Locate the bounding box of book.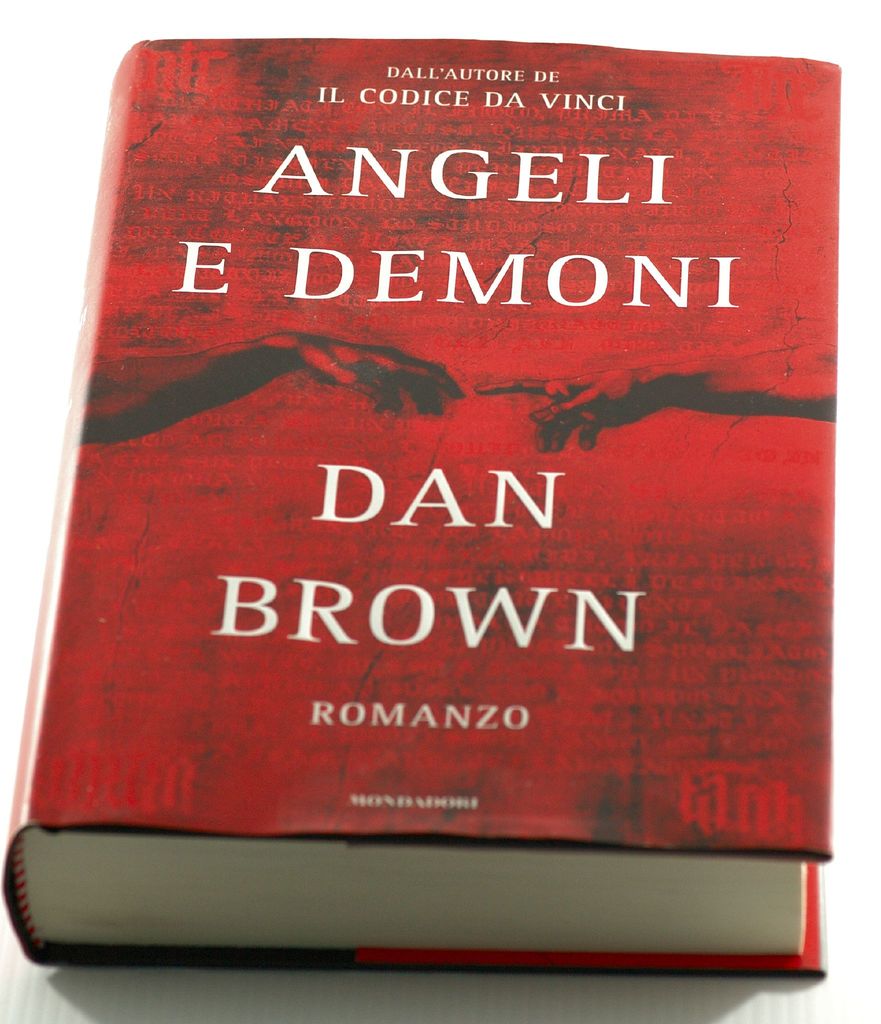
Bounding box: (0,41,843,979).
